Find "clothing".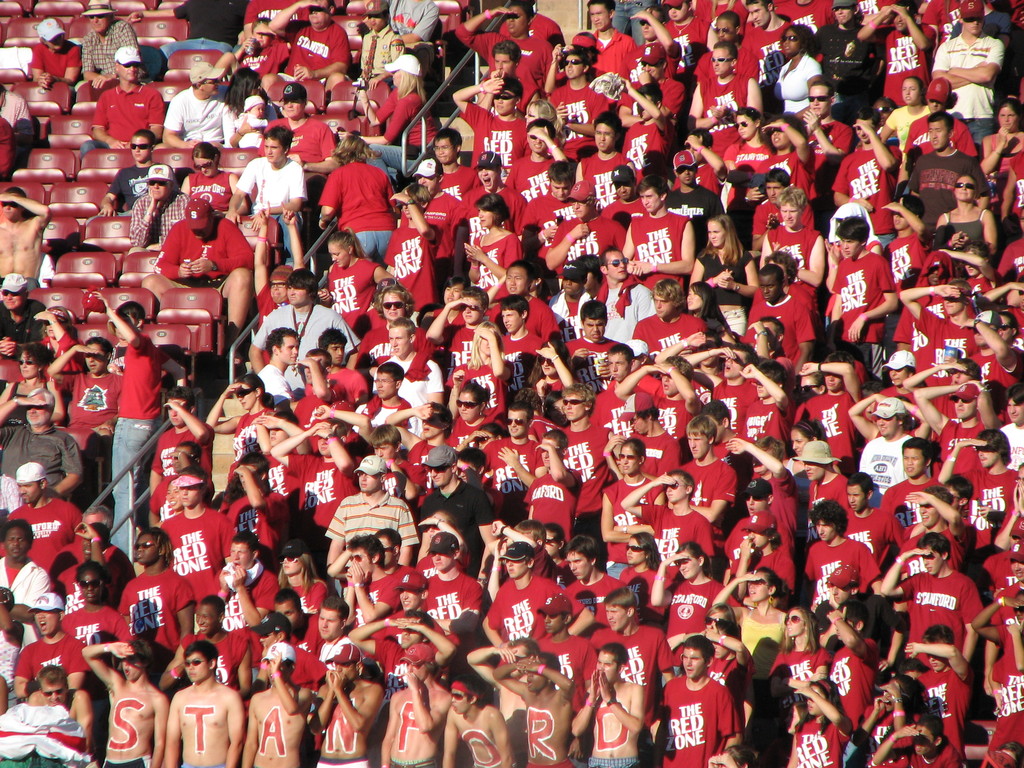
pyautogui.locateOnScreen(808, 468, 861, 521).
